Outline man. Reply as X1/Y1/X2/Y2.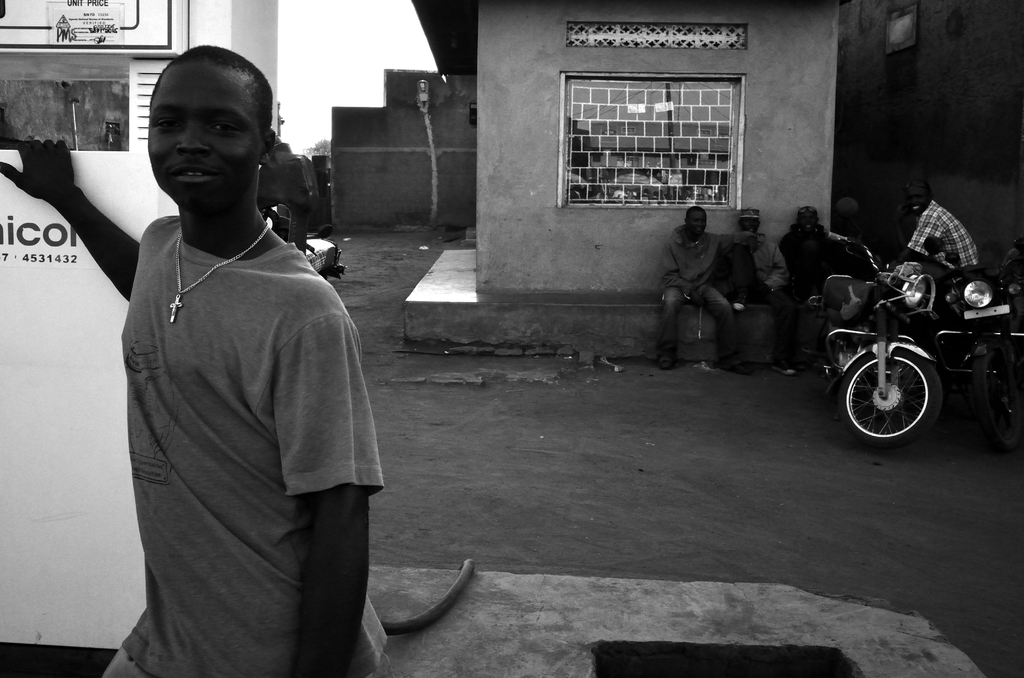
873/178/979/277.
